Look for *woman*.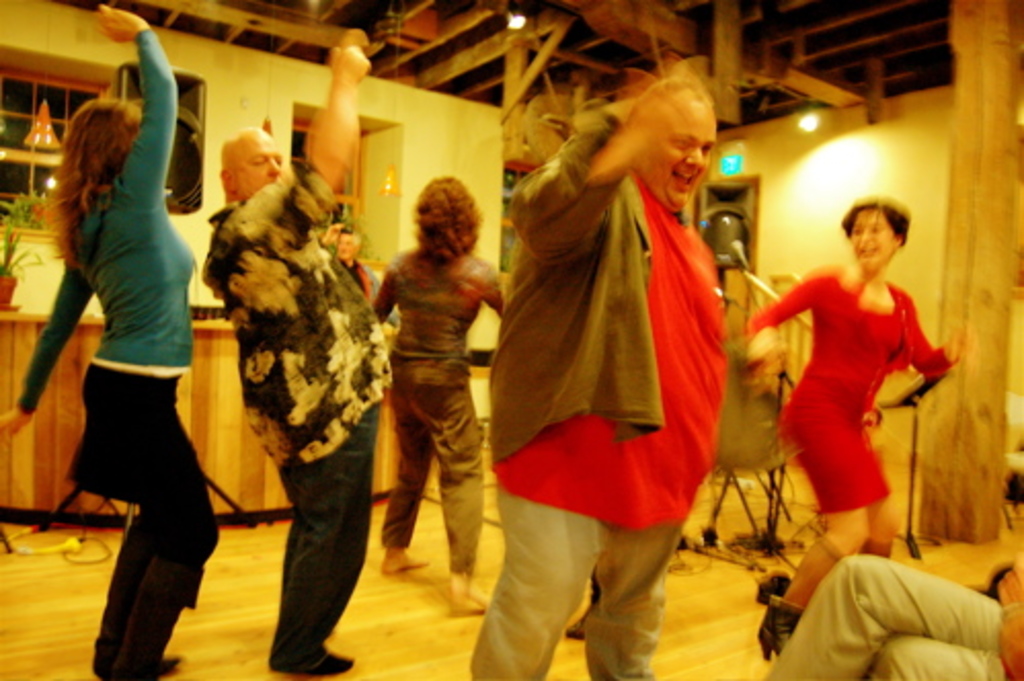
Found: 371:176:511:617.
